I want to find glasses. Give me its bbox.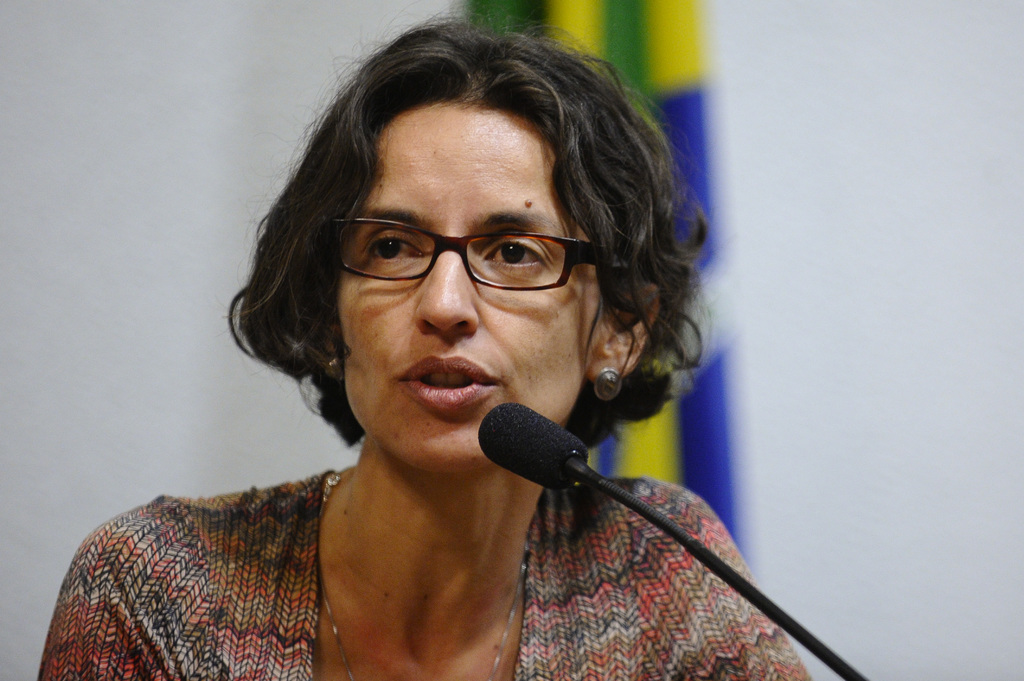
pyautogui.locateOnScreen(303, 214, 592, 301).
